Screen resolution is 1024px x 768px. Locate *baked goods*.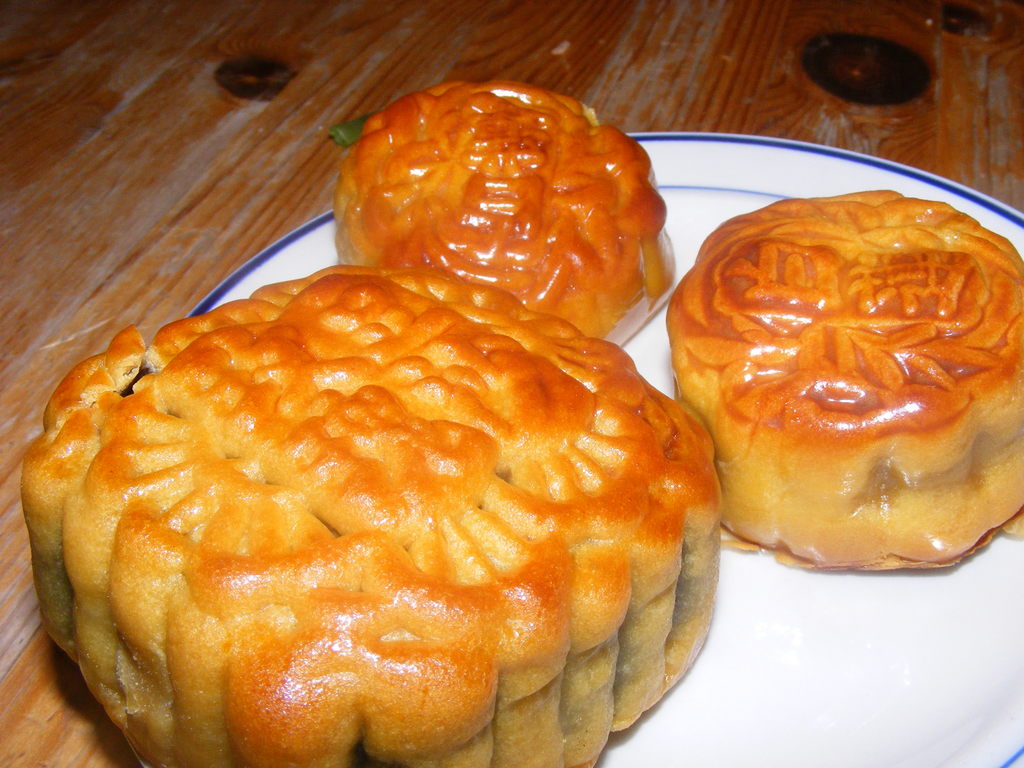
<box>332,78,678,352</box>.
